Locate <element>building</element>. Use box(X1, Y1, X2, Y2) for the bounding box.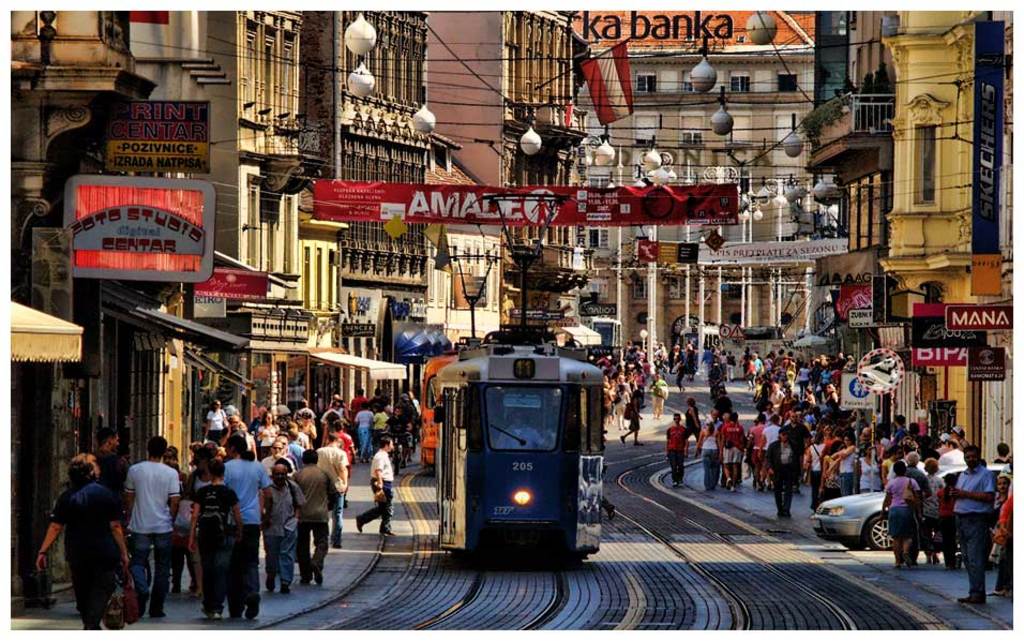
box(4, 0, 583, 620).
